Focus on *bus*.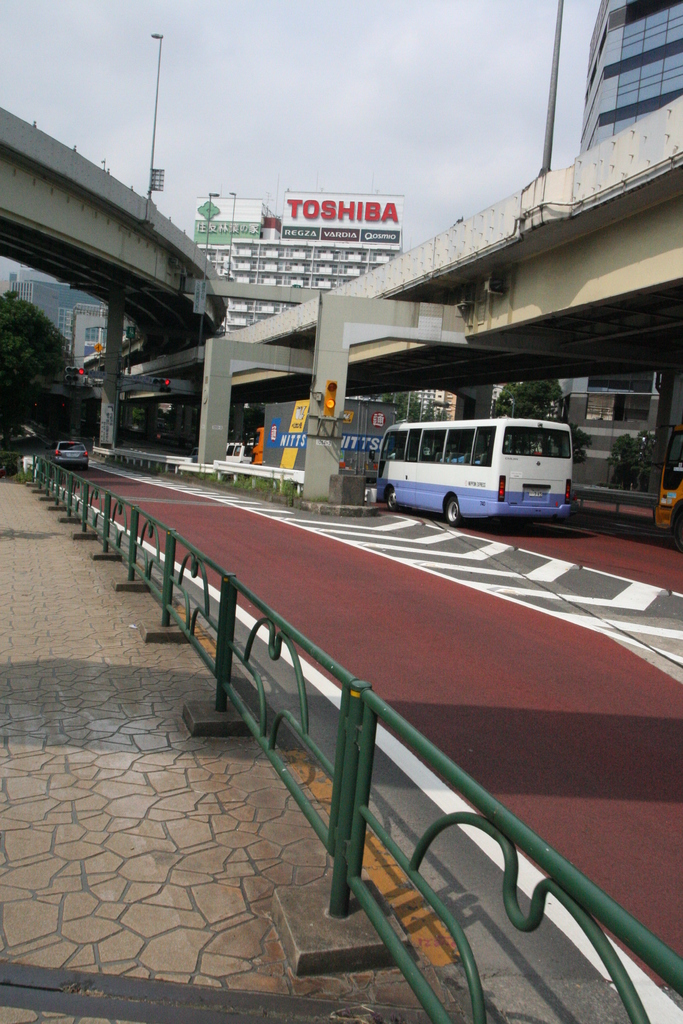
Focused at Rect(373, 417, 580, 524).
